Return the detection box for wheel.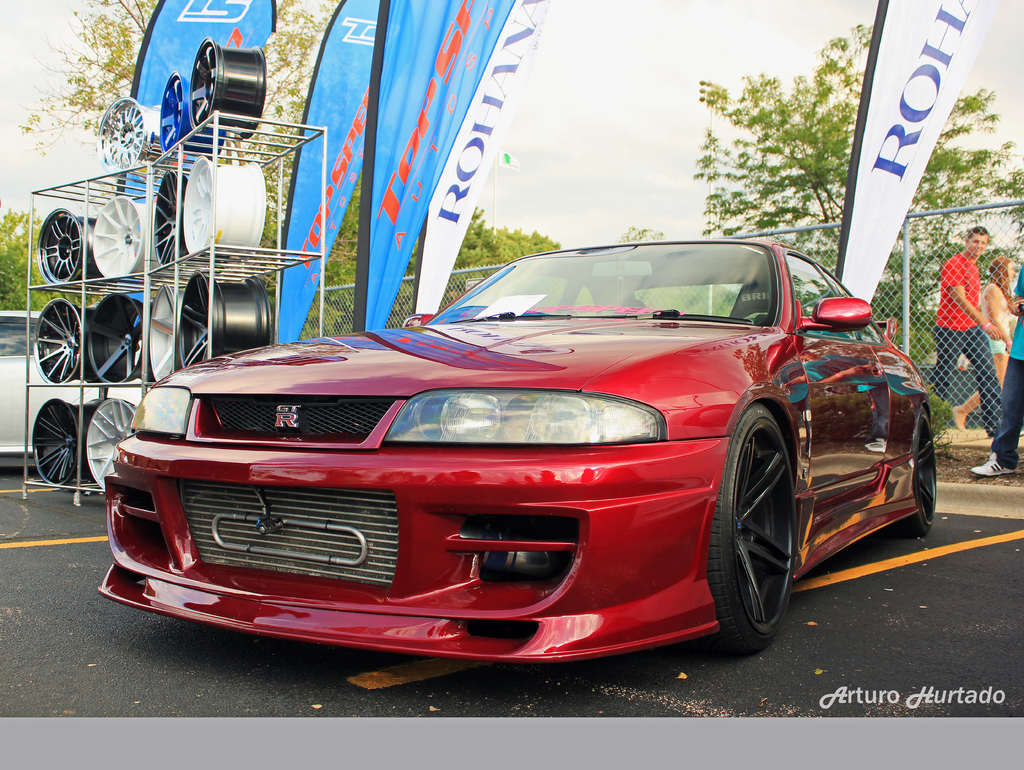
<bbox>140, 162, 202, 272</bbox>.
